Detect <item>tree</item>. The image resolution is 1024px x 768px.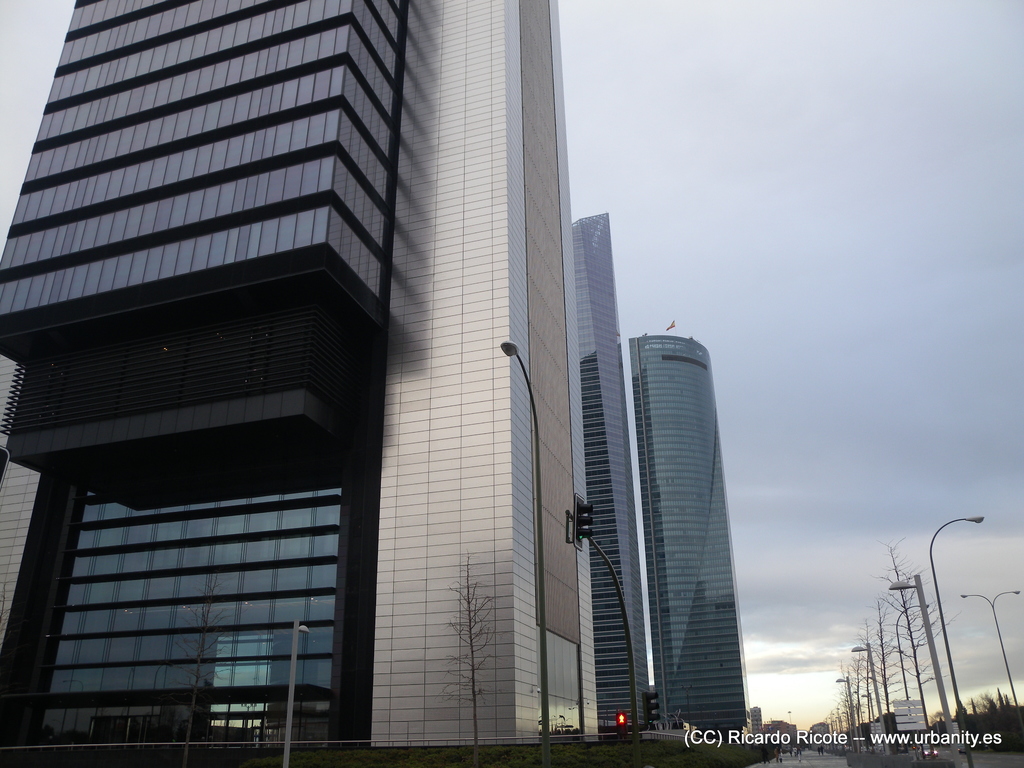
box=[863, 617, 901, 714].
